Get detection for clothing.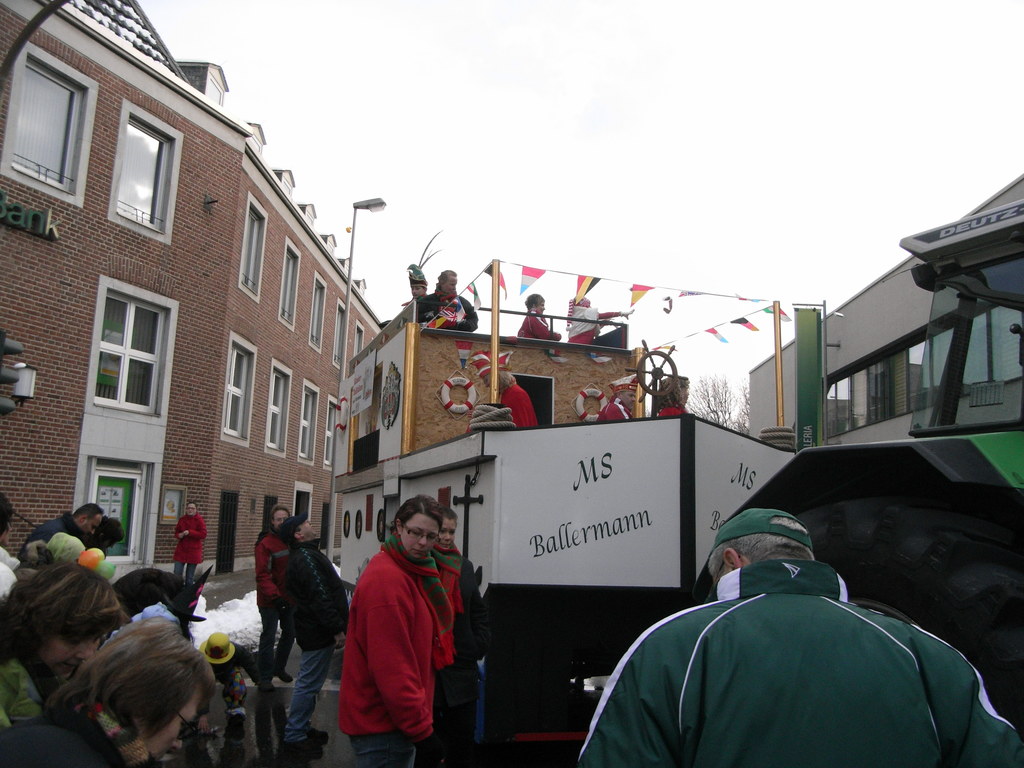
Detection: x1=418, y1=289, x2=479, y2=331.
